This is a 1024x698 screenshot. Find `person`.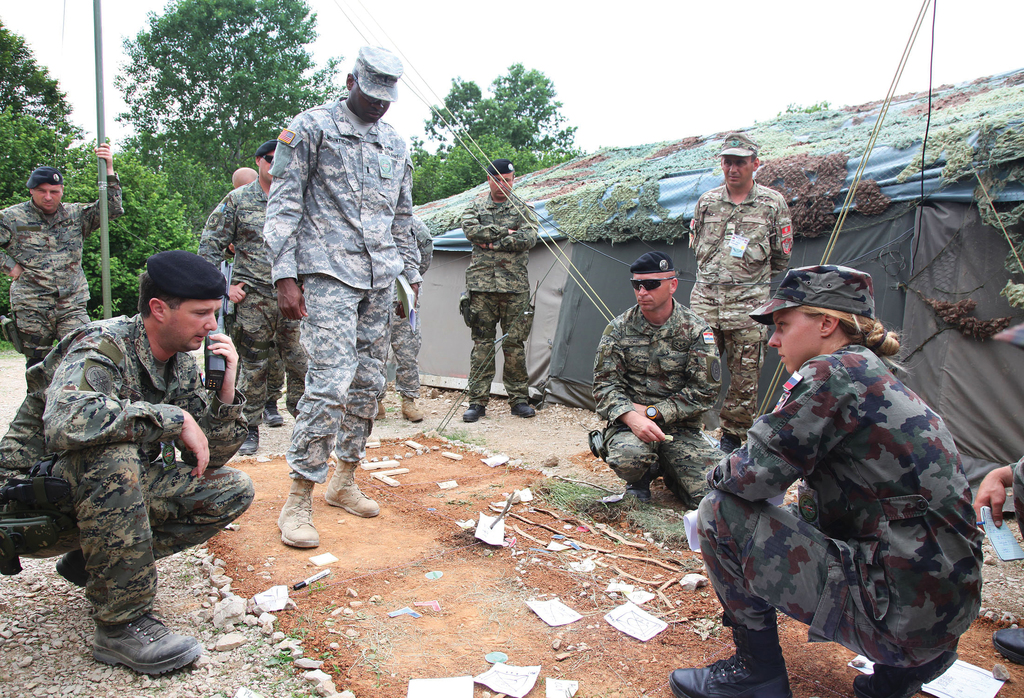
Bounding box: BBox(0, 245, 257, 674).
